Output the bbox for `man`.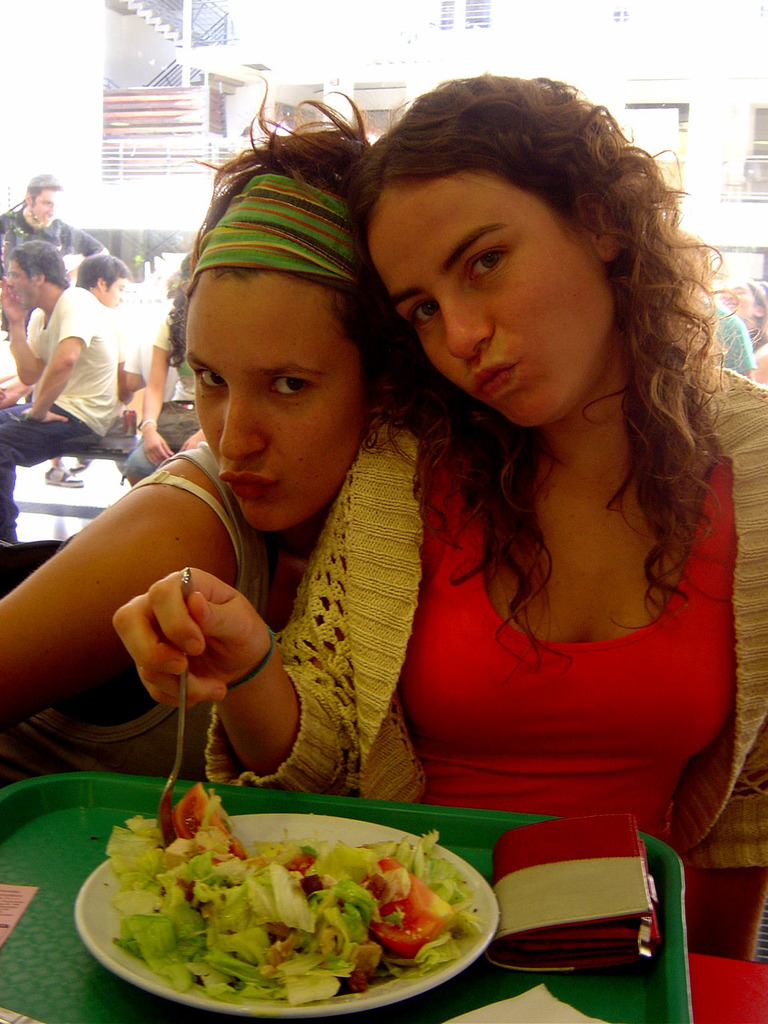
78 246 128 302.
